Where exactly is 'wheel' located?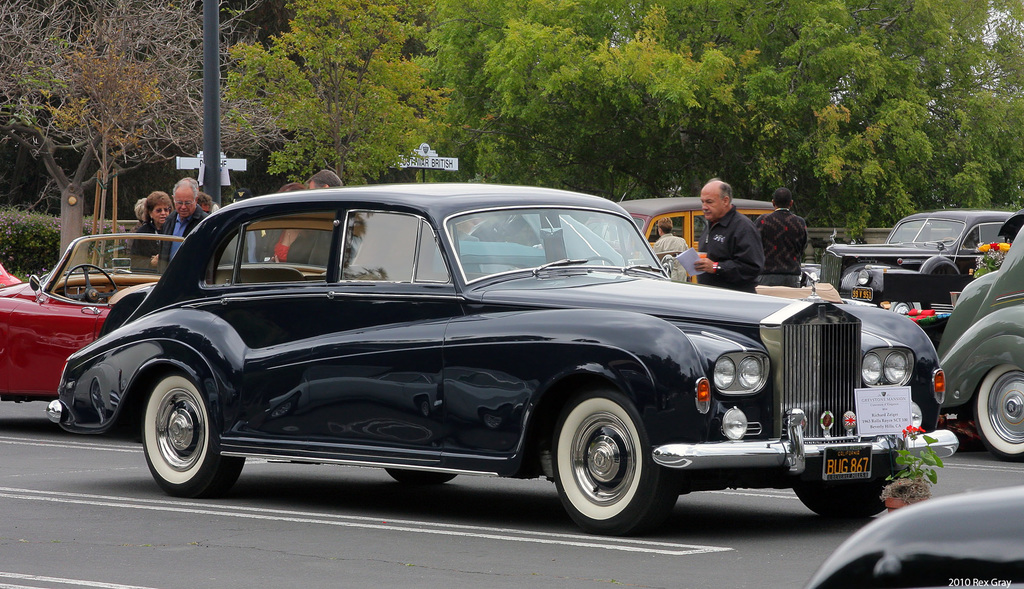
Its bounding box is 583,254,616,269.
